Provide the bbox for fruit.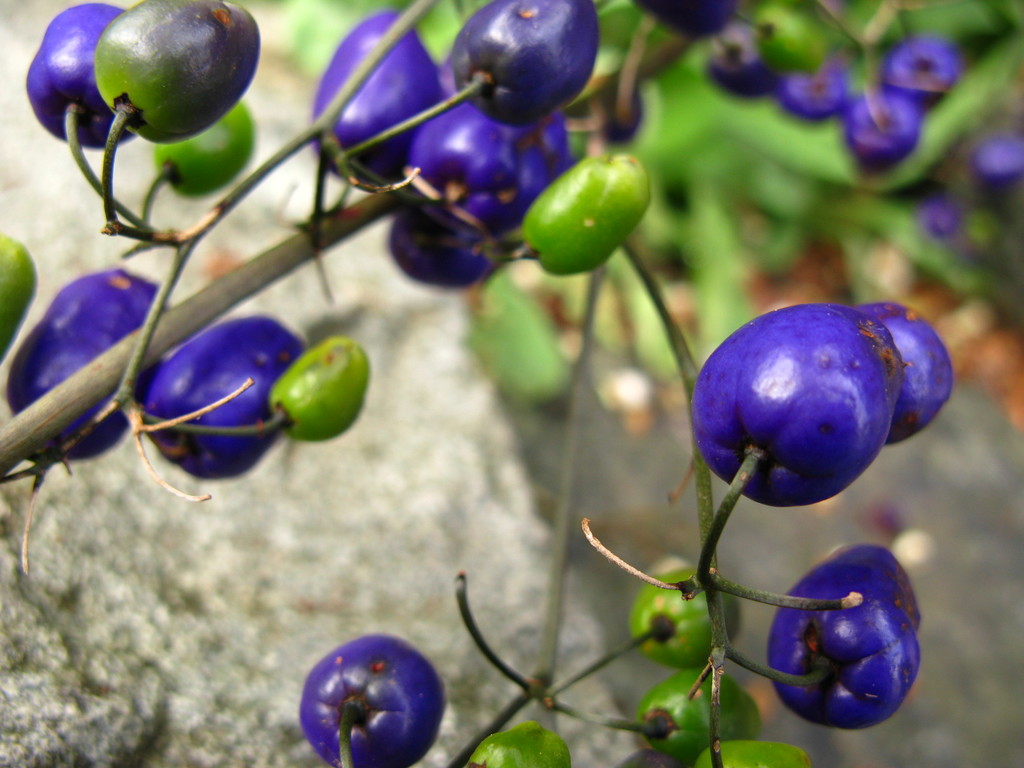
<box>629,565,742,666</box>.
